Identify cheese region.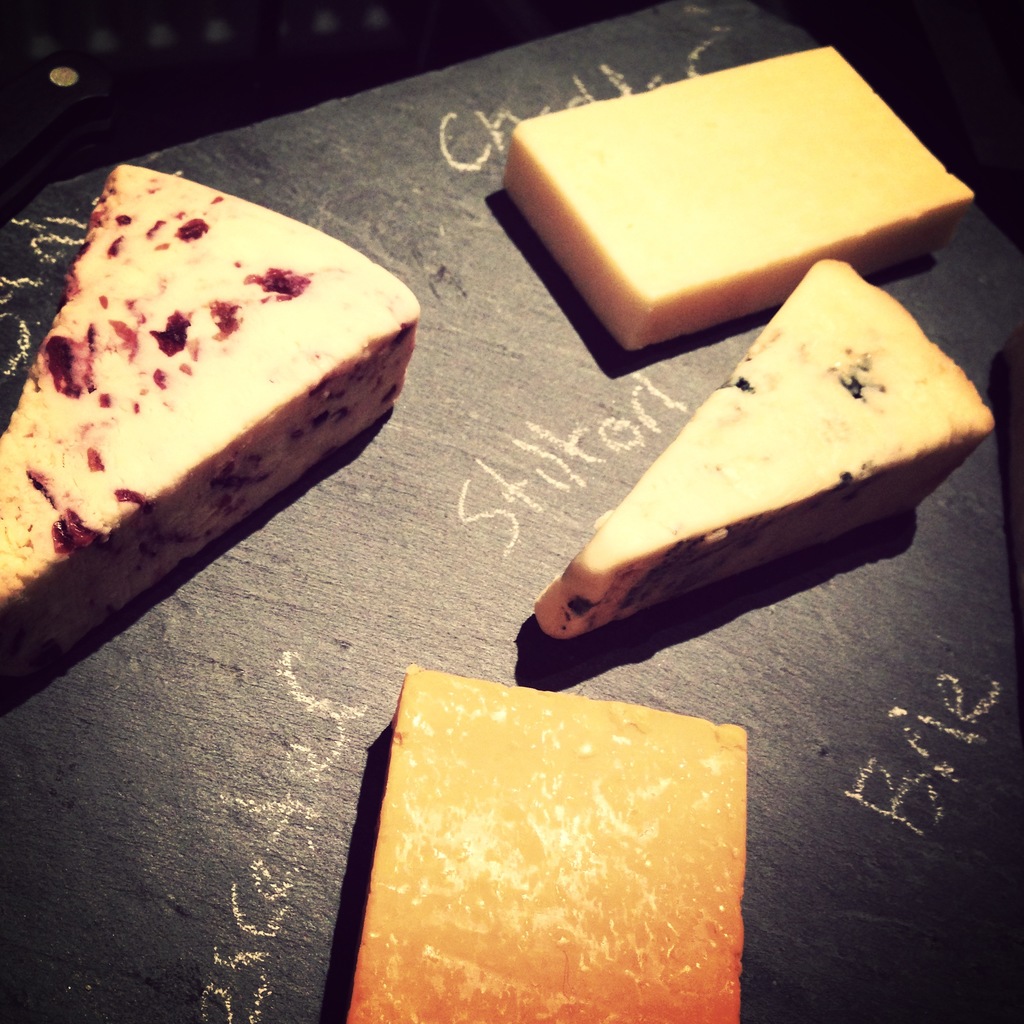
Region: 529, 254, 1007, 643.
